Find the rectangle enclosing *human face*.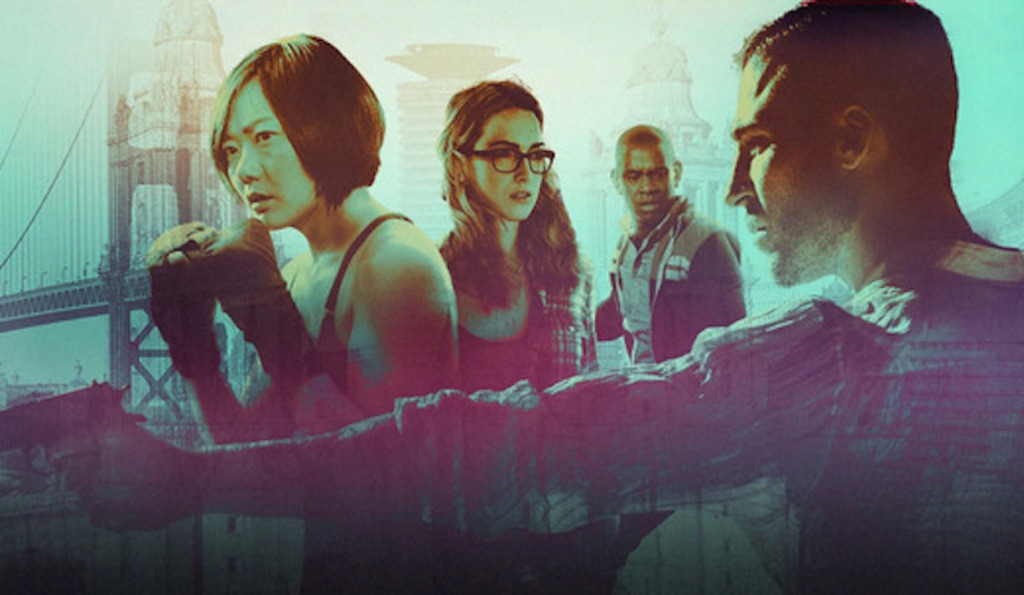
(471, 109, 547, 216).
